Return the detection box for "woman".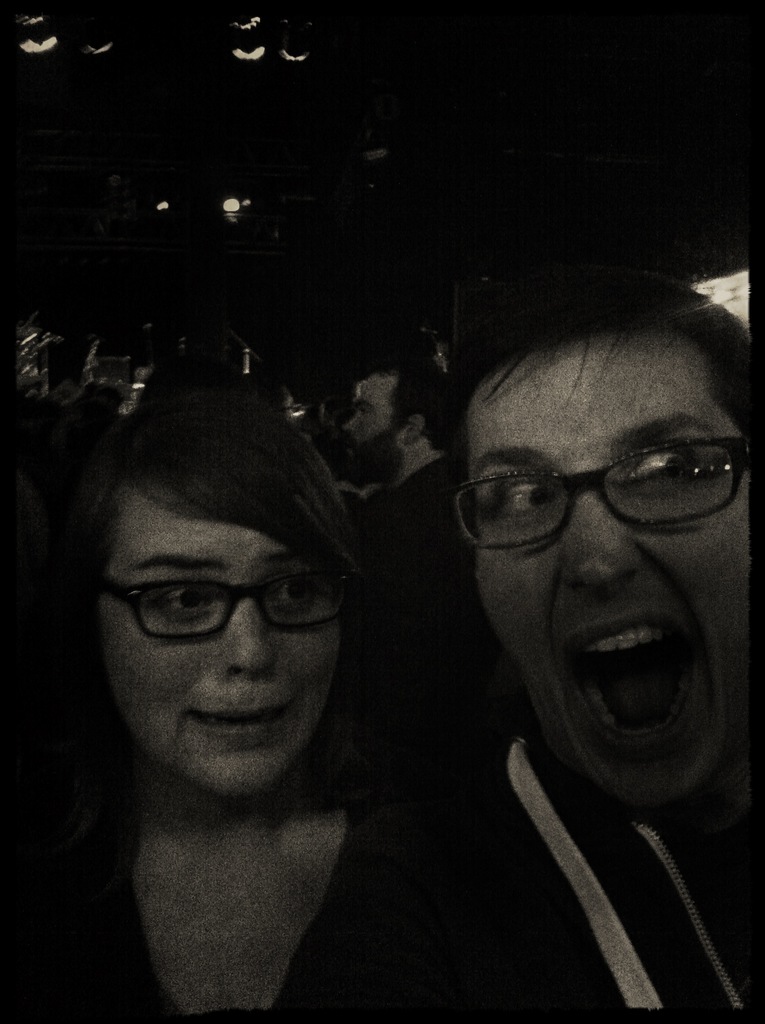
crop(0, 337, 518, 1018).
